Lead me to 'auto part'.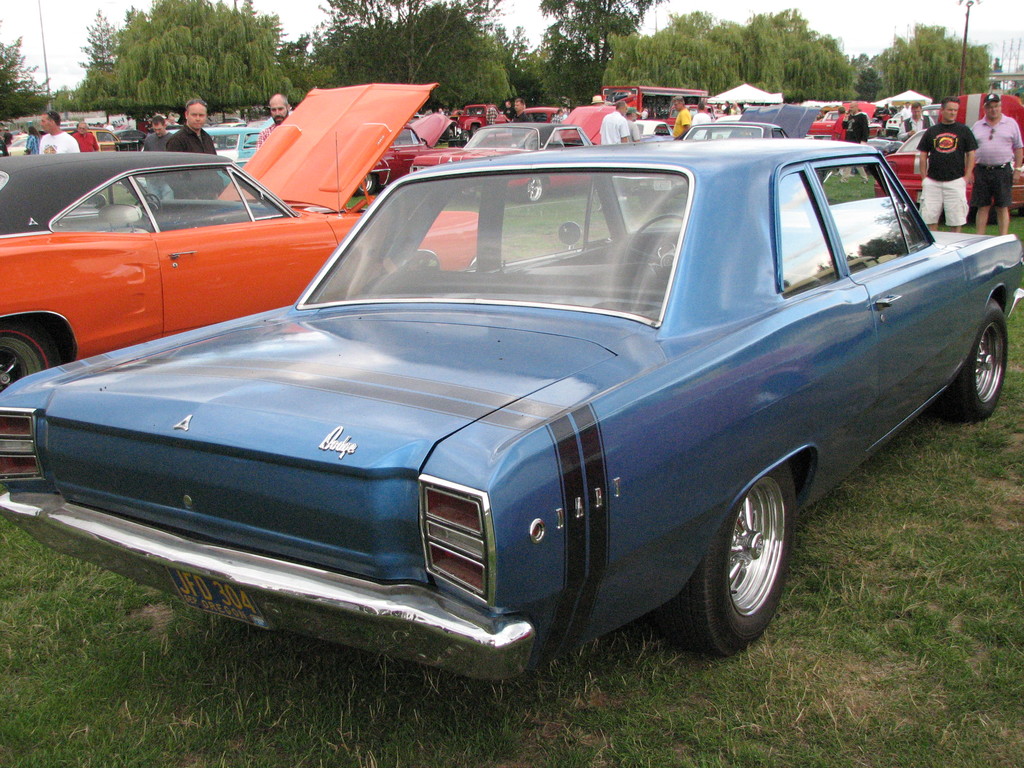
Lead to 295:126:707:327.
